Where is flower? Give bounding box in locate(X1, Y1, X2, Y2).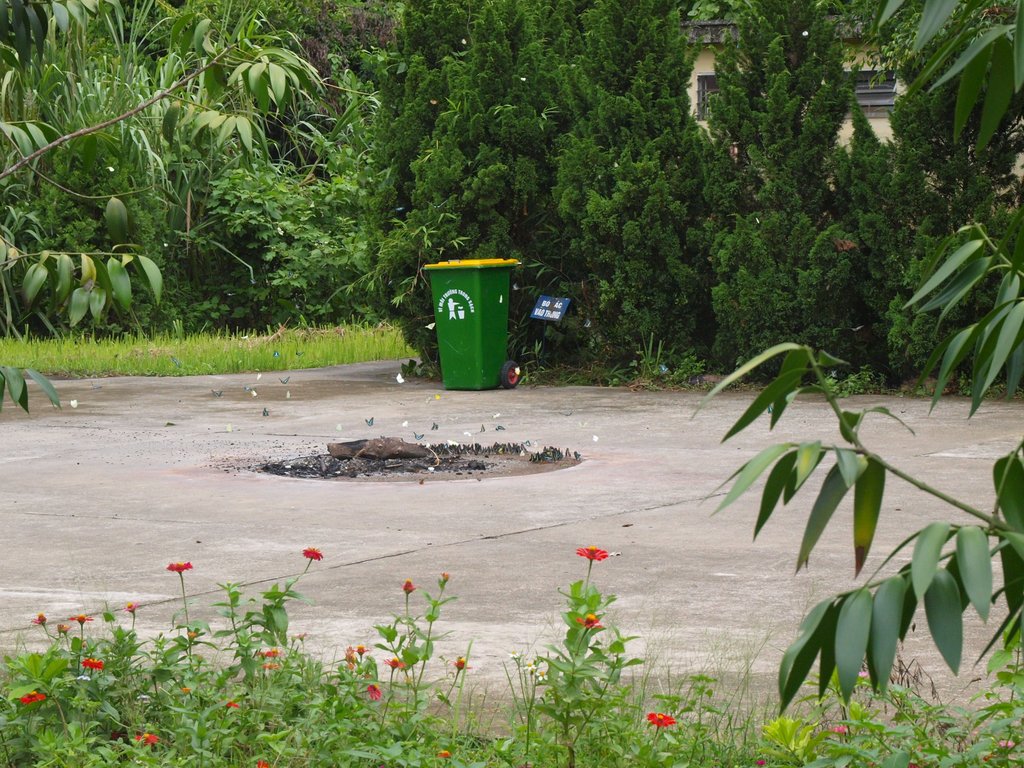
locate(259, 757, 270, 766).
